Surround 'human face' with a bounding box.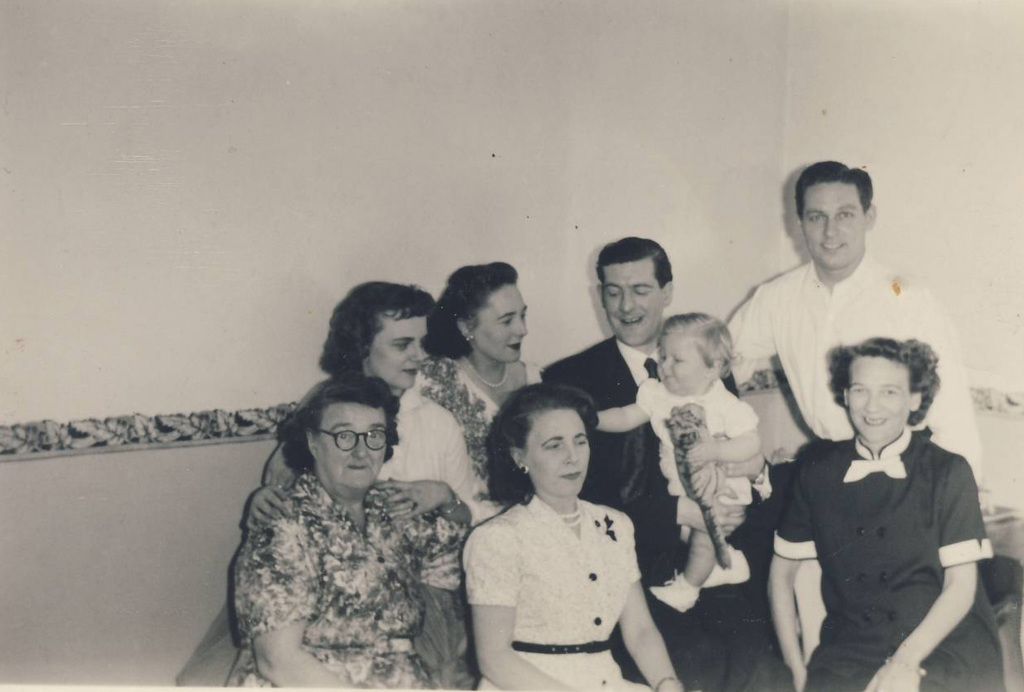
Rect(850, 353, 913, 438).
